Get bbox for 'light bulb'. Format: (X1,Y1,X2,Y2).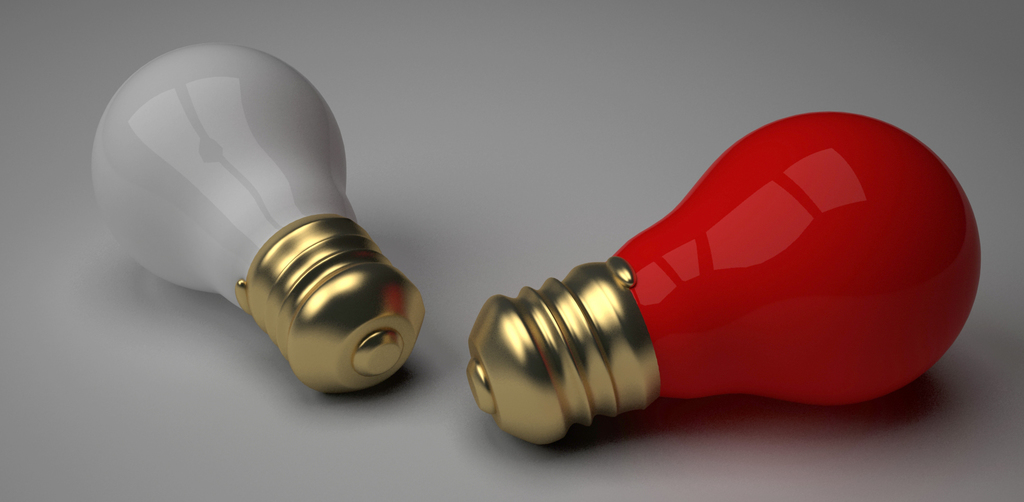
(463,109,983,446).
